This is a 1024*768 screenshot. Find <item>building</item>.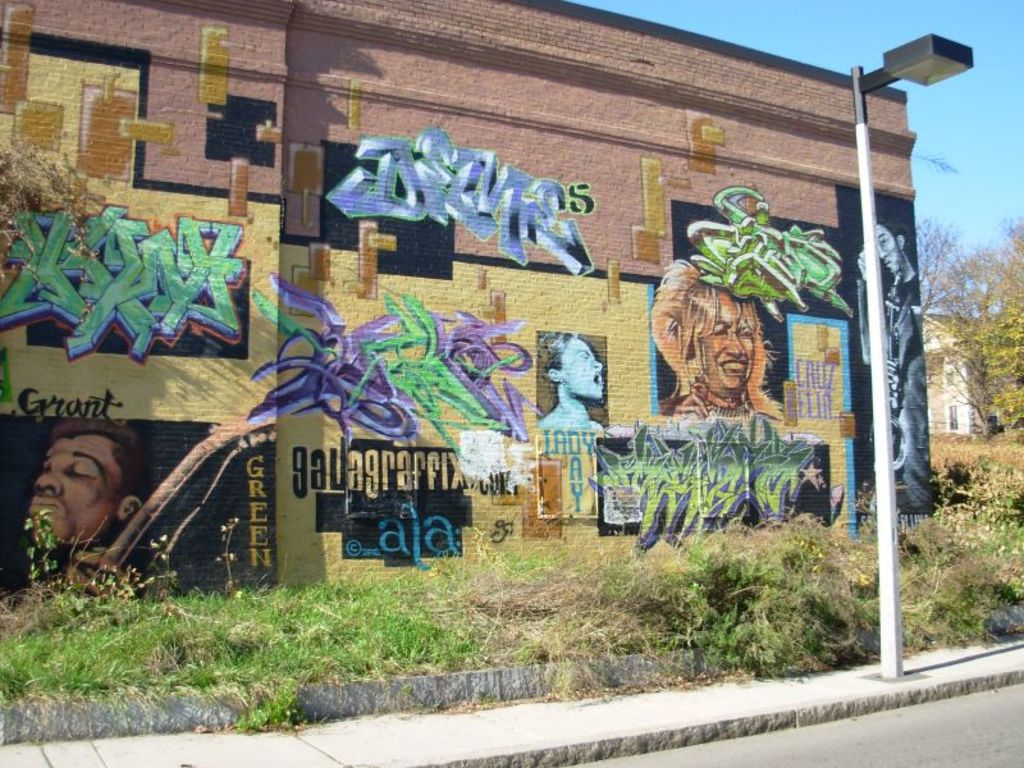
Bounding box: locate(0, 0, 963, 623).
